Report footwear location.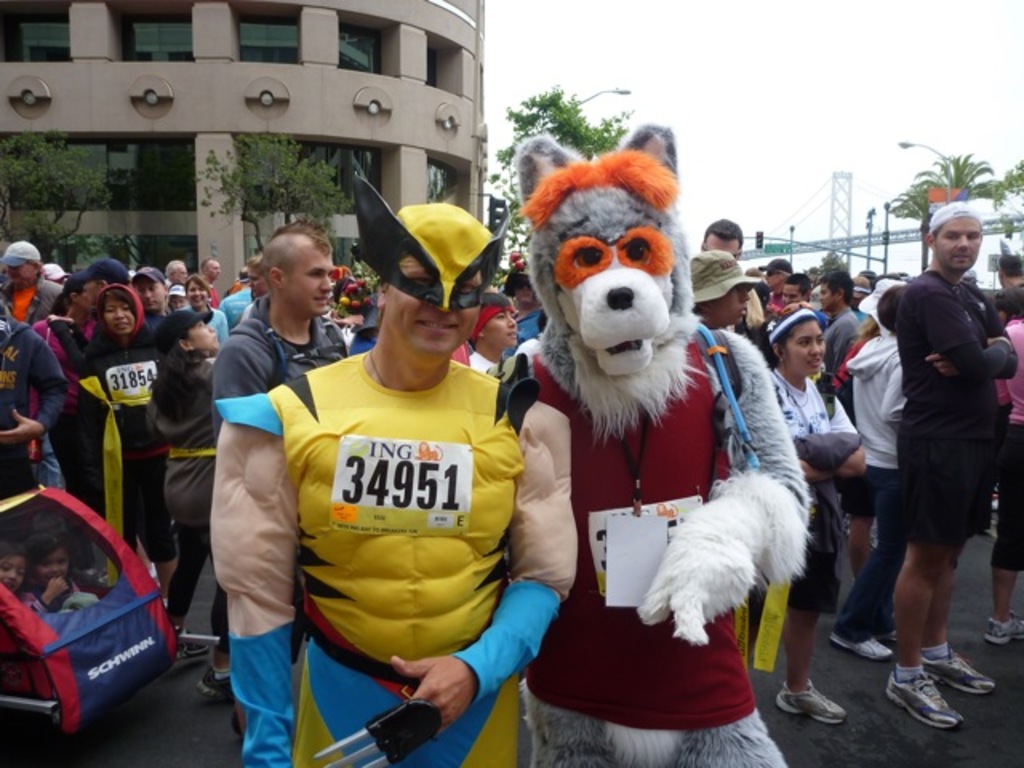
Report: 202 662 238 704.
